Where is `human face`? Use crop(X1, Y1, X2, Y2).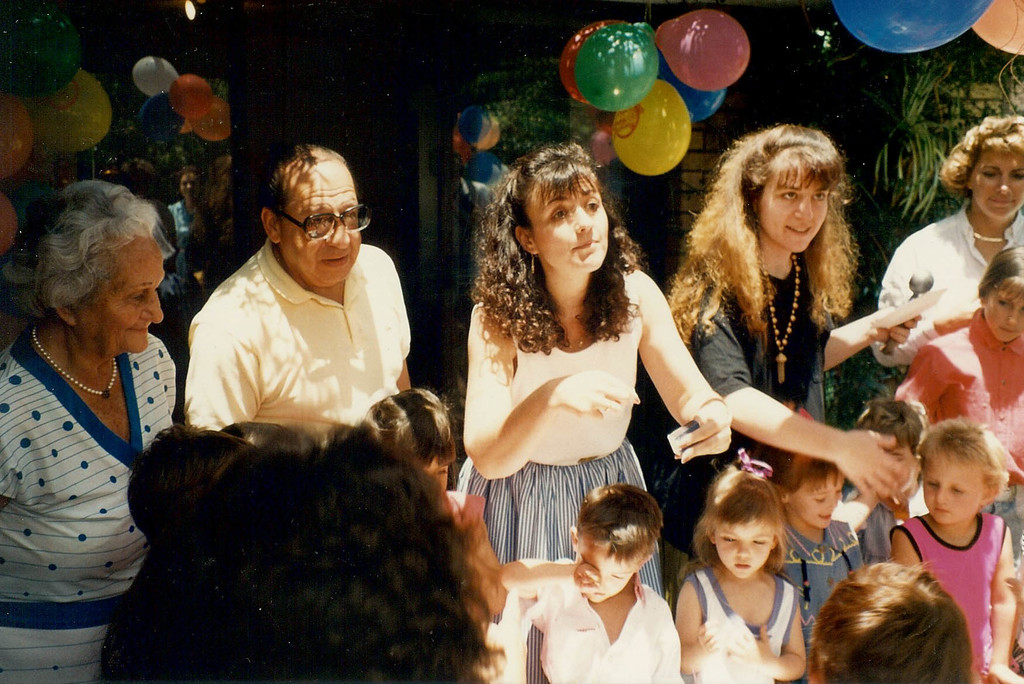
crop(280, 175, 360, 284).
